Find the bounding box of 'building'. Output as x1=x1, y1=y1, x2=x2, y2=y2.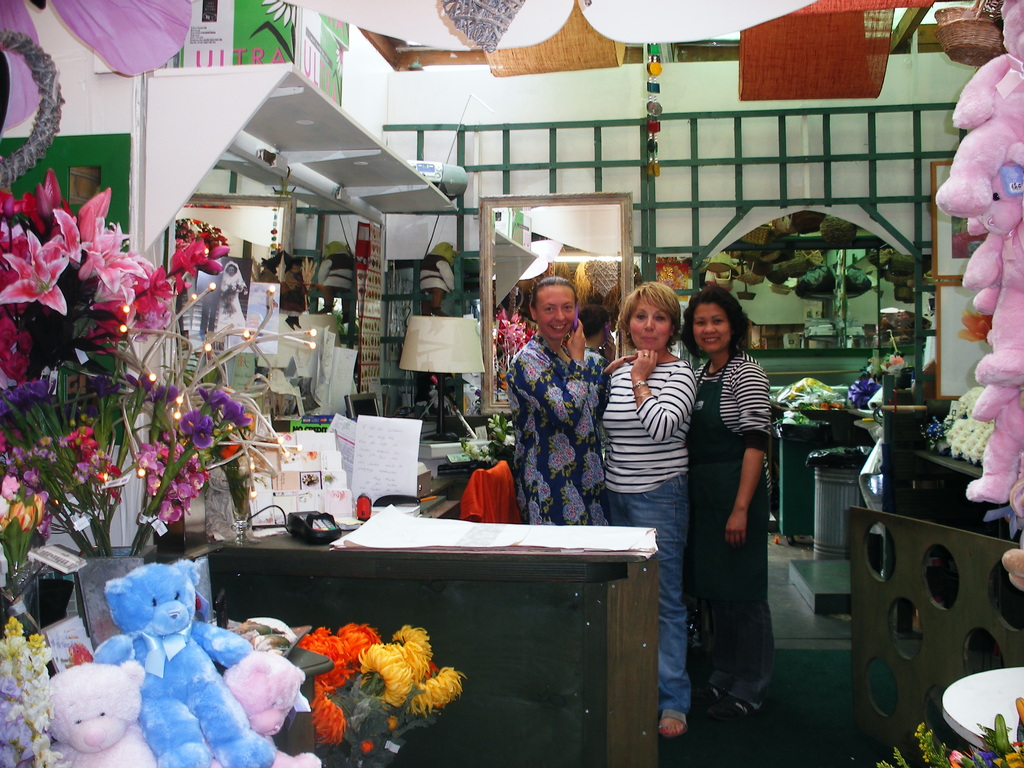
x1=0, y1=0, x2=1023, y2=767.
